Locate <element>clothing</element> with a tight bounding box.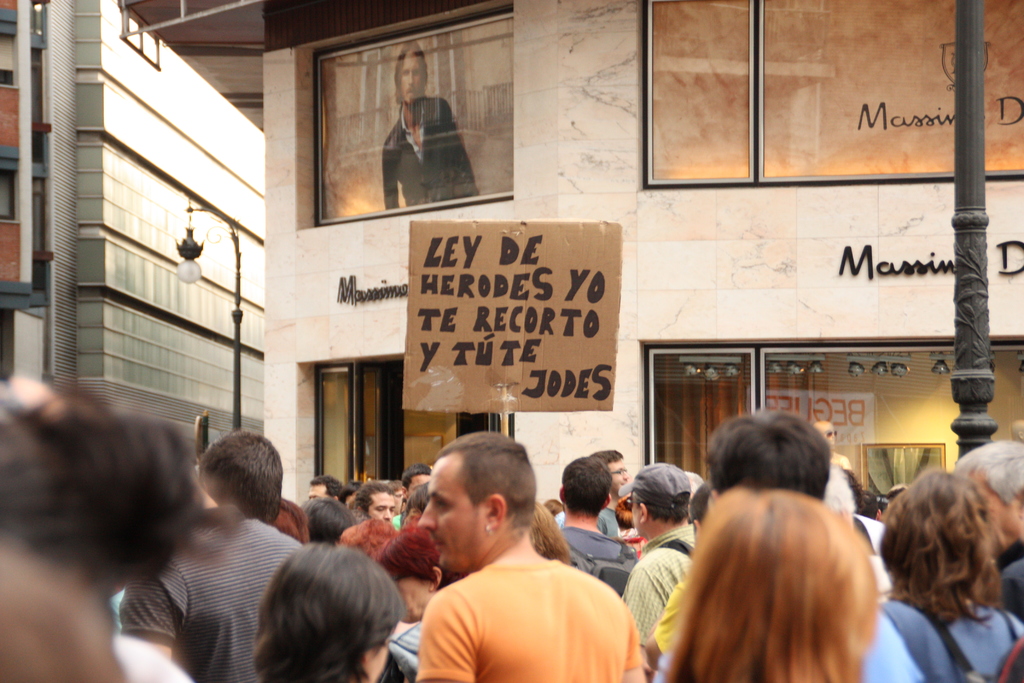
BBox(852, 602, 922, 682).
